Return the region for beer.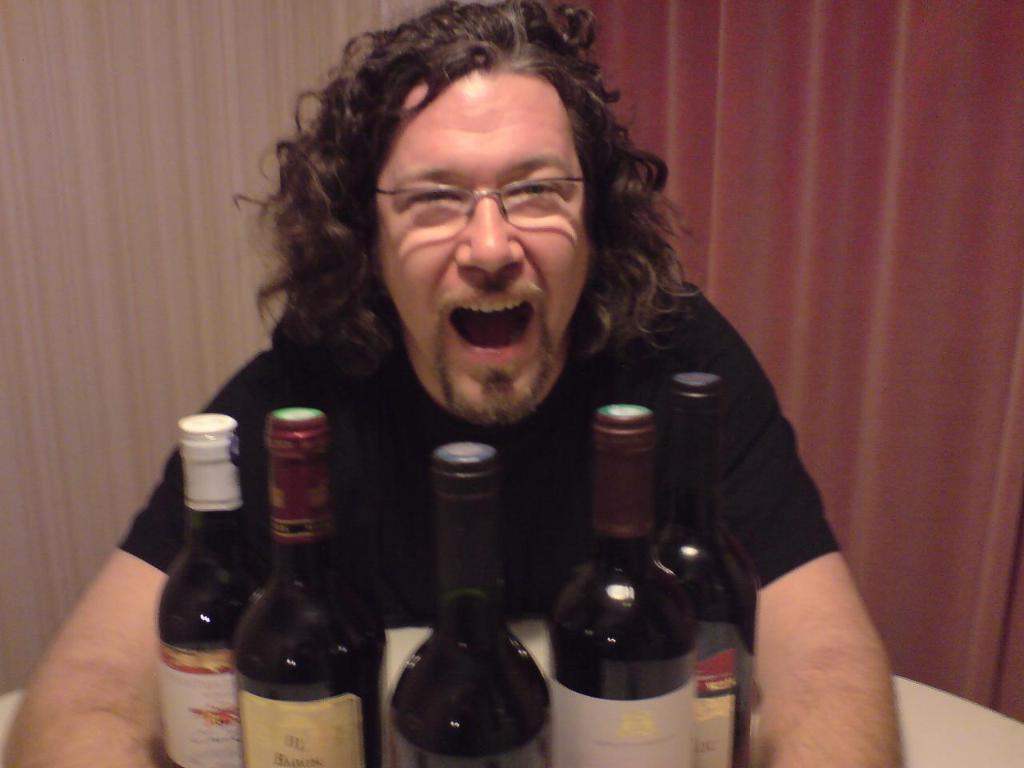
box=[393, 444, 554, 767].
